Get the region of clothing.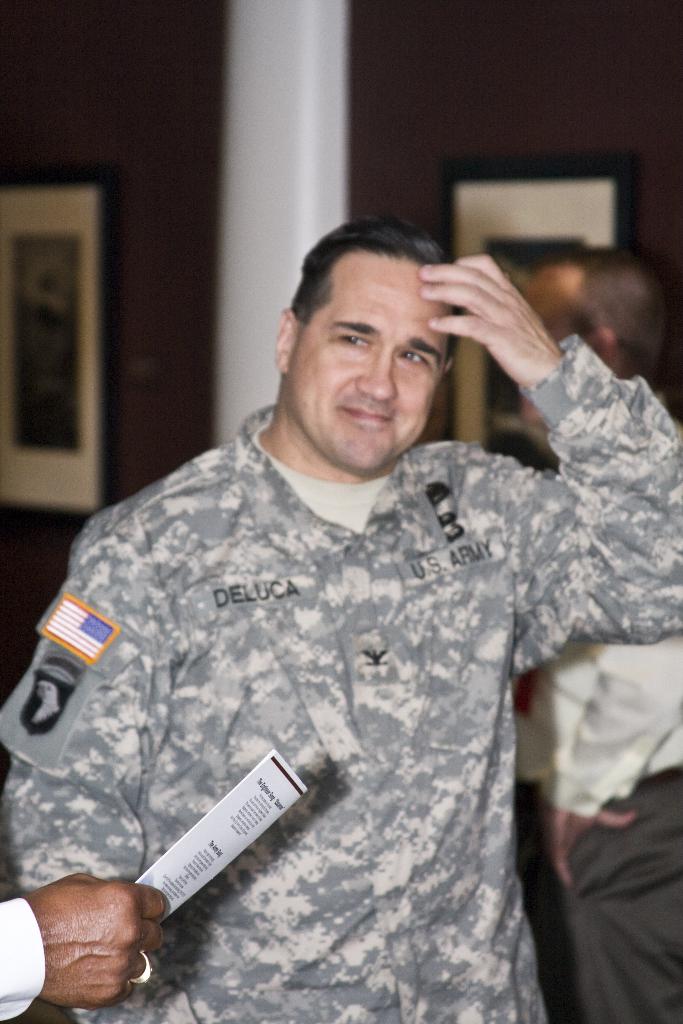
rect(0, 892, 48, 1023).
